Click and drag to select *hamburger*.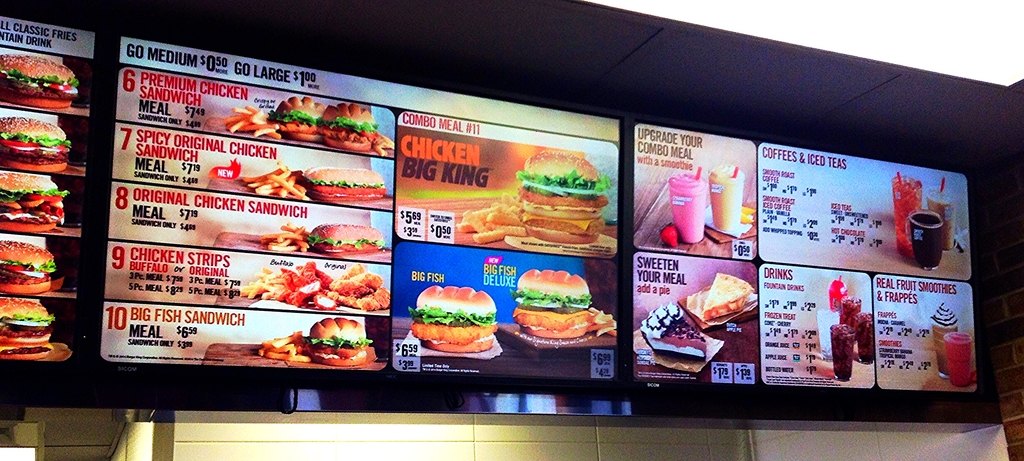
Selection: box=[0, 118, 73, 172].
